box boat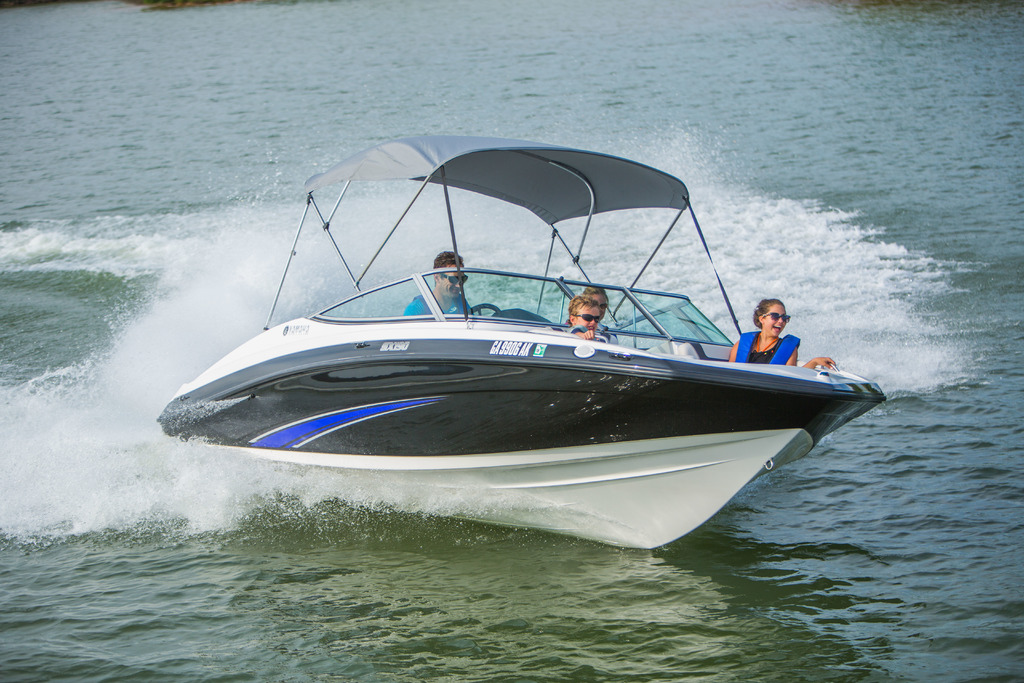
bbox=[122, 152, 875, 541]
